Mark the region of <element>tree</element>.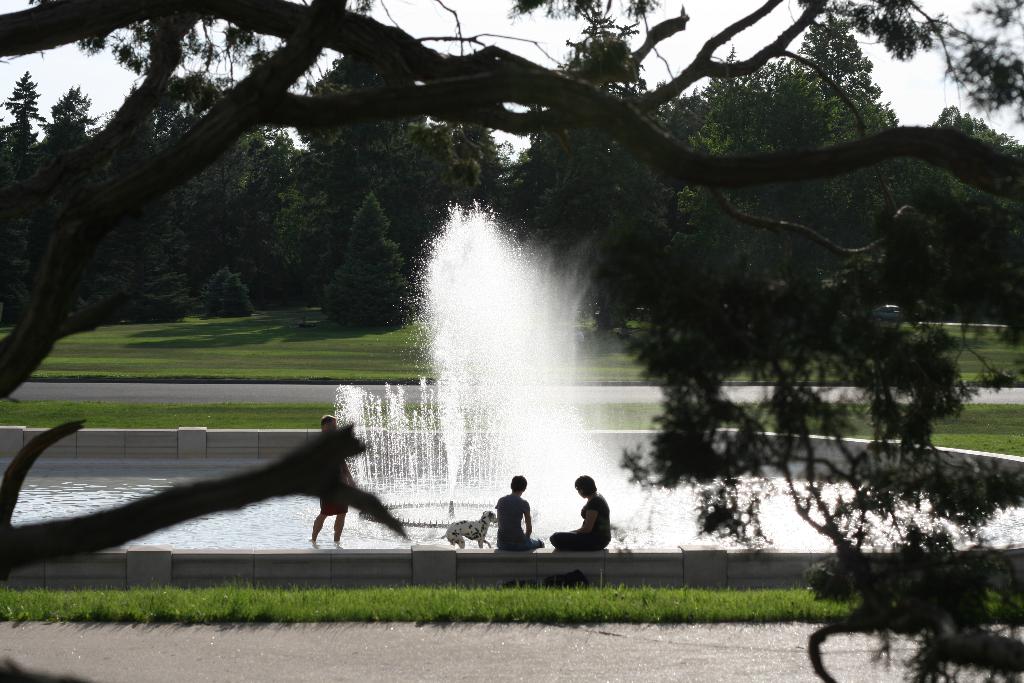
Region: 572 268 1023 682.
